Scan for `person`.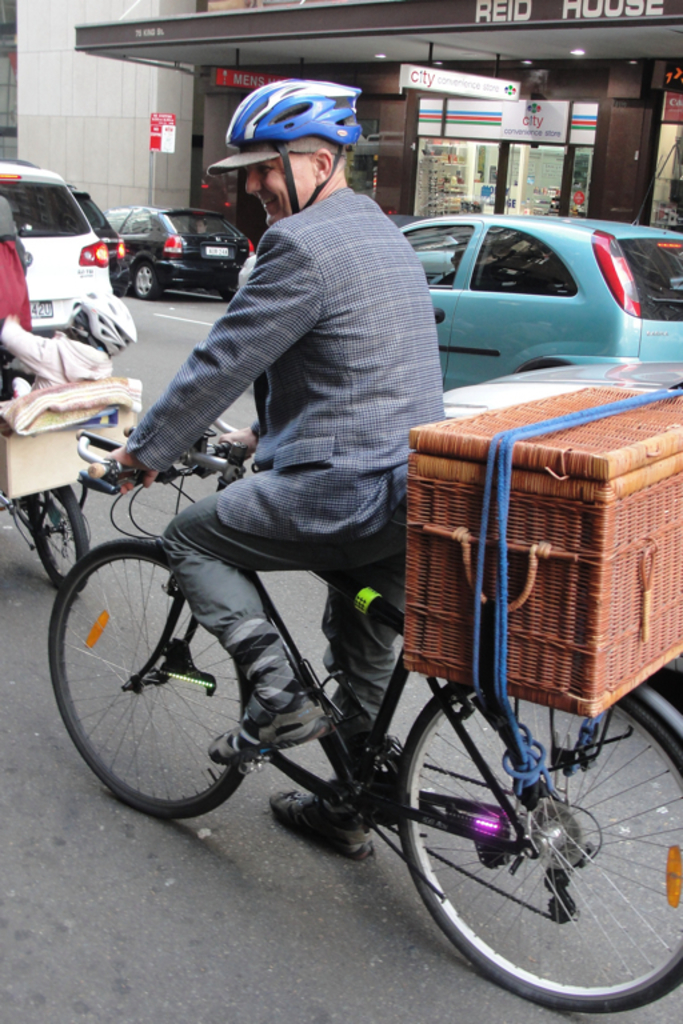
Scan result: region(85, 72, 452, 860).
